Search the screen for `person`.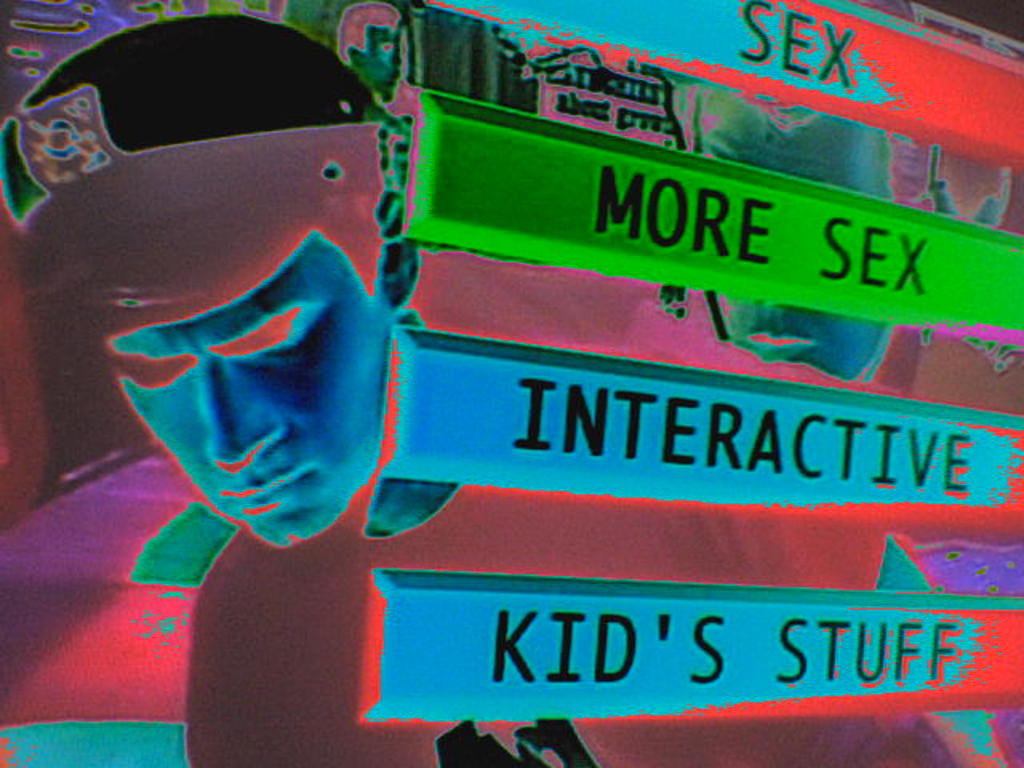
Found at <box>0,21,603,766</box>.
